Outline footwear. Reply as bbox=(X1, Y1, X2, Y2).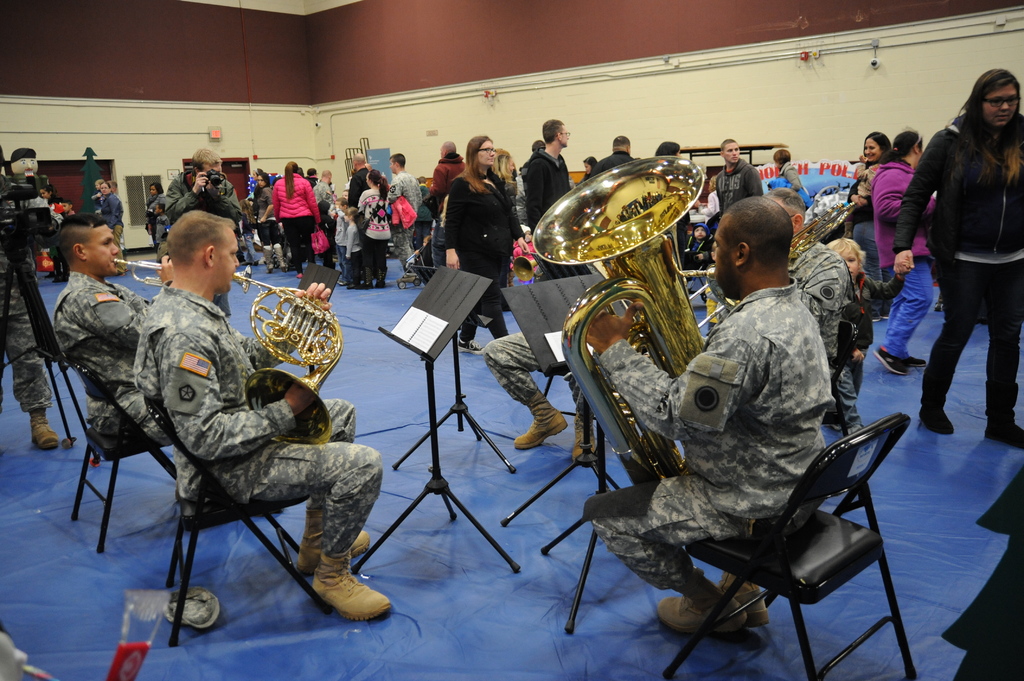
bbox=(931, 290, 948, 315).
